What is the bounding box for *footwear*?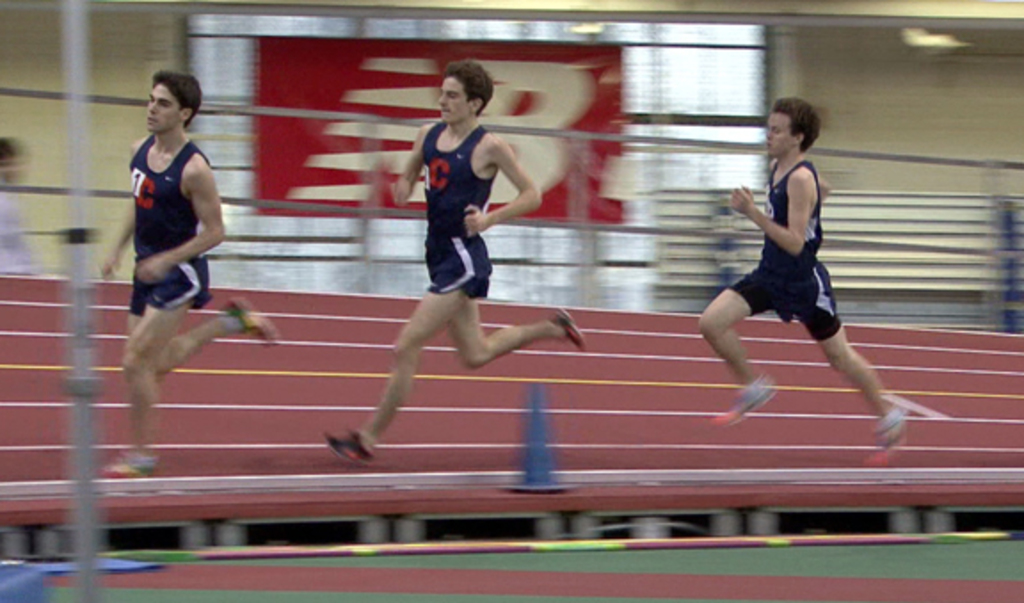
detection(708, 372, 775, 430).
